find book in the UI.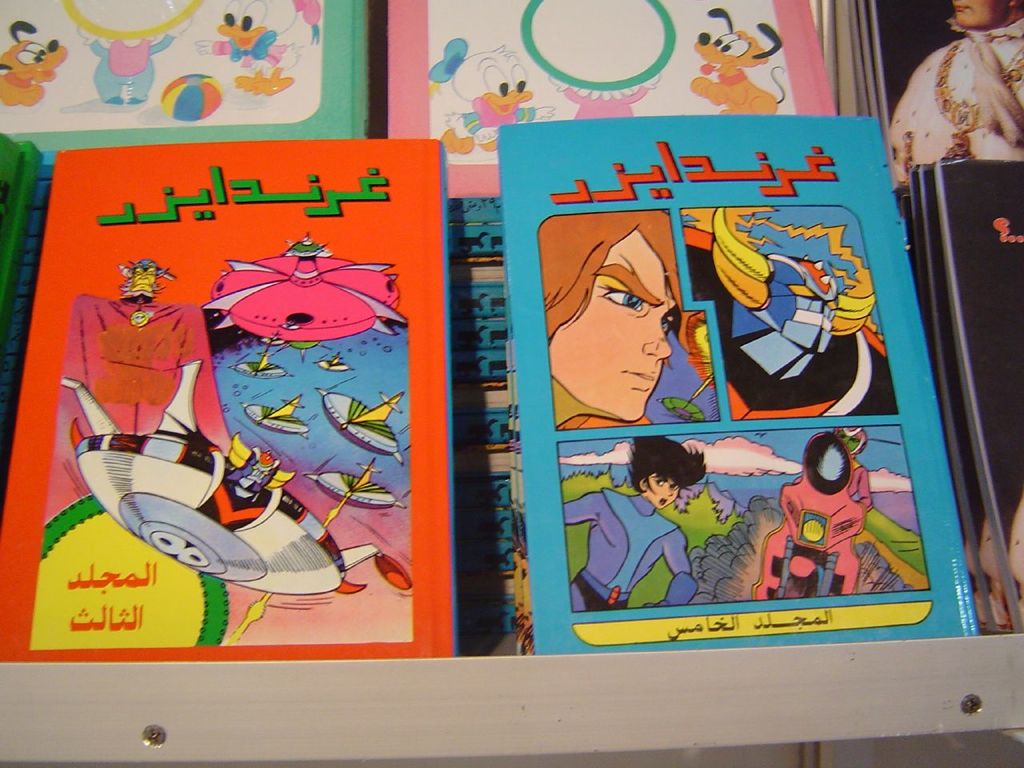
UI element at <bbox>910, 162, 1023, 630</bbox>.
